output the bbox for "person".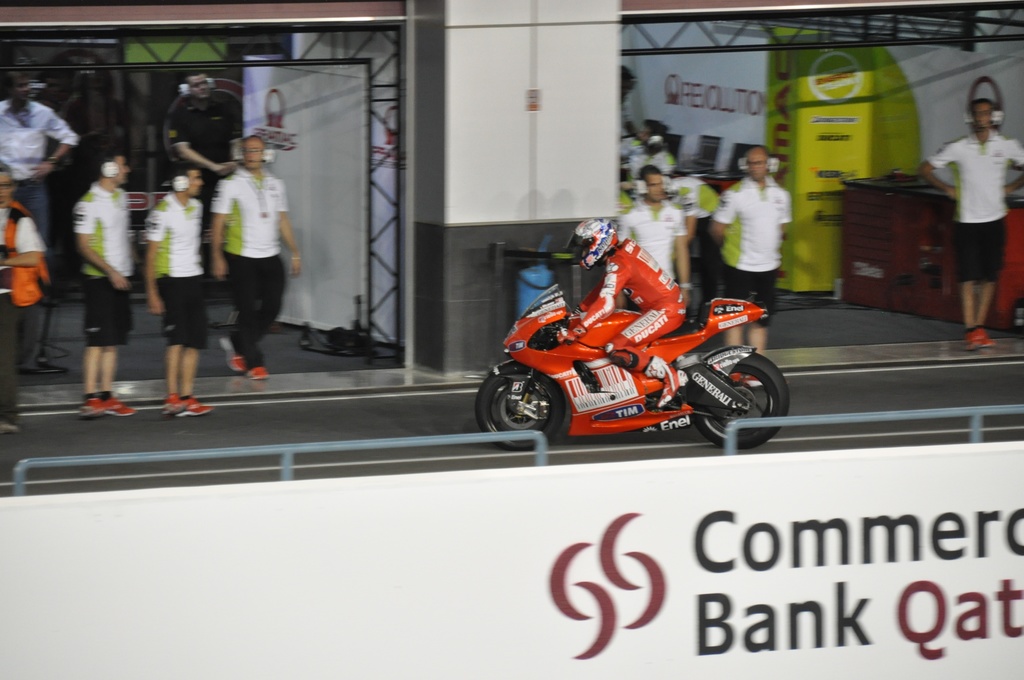
x1=141, y1=158, x2=215, y2=414.
